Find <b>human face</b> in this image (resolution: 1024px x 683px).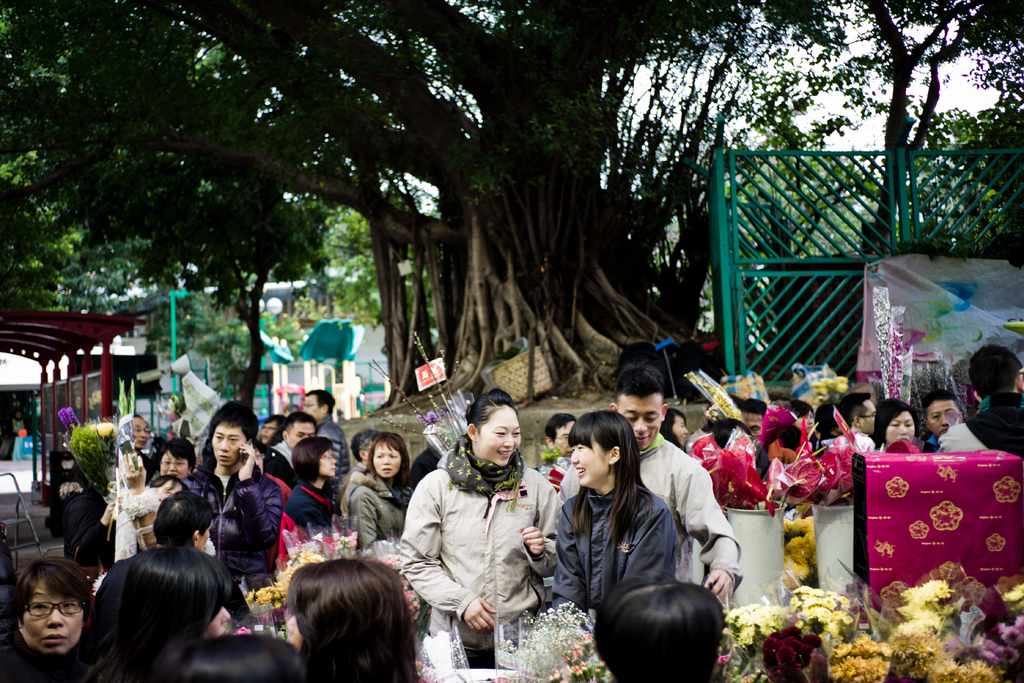
BBox(319, 447, 340, 477).
